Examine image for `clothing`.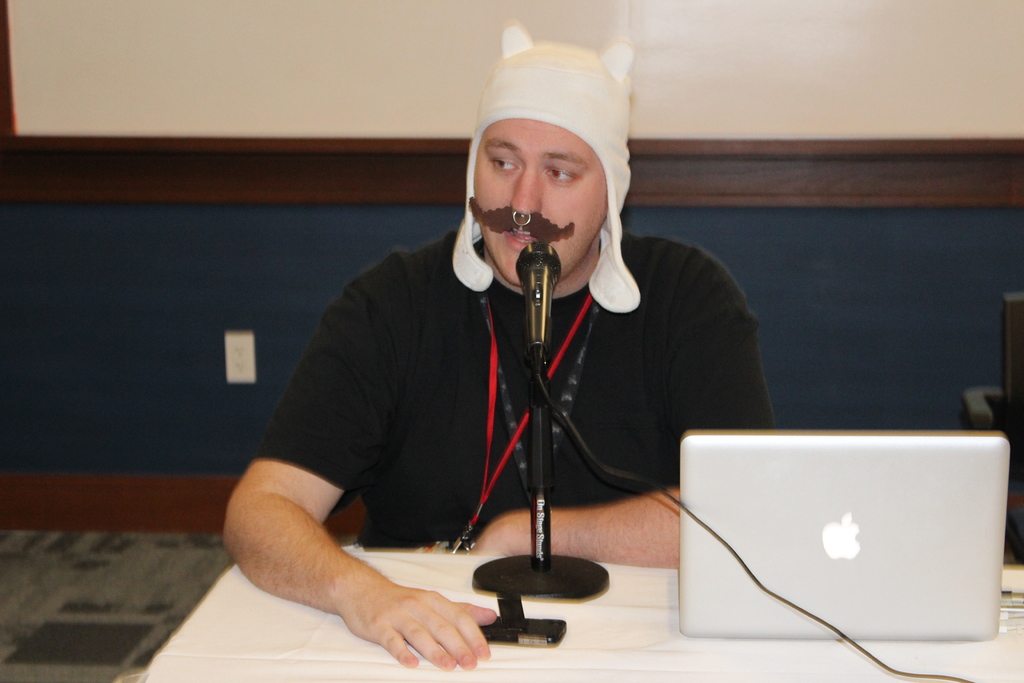
Examination result: box=[238, 219, 794, 577].
